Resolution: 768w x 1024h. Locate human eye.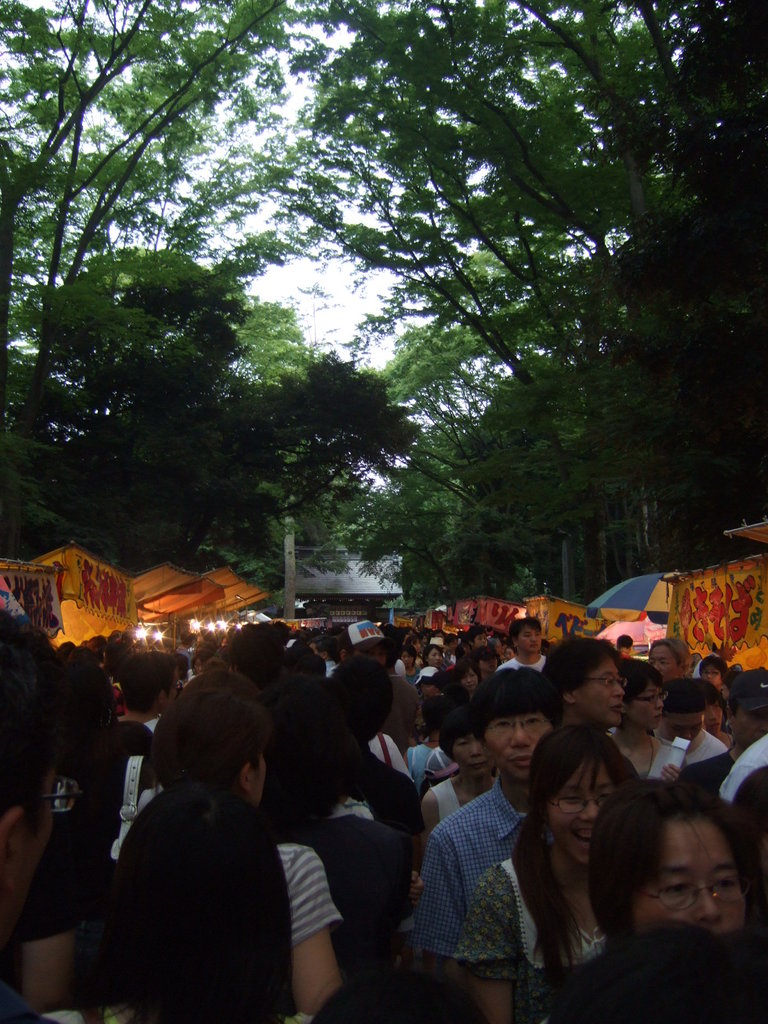
region(602, 676, 612, 691).
